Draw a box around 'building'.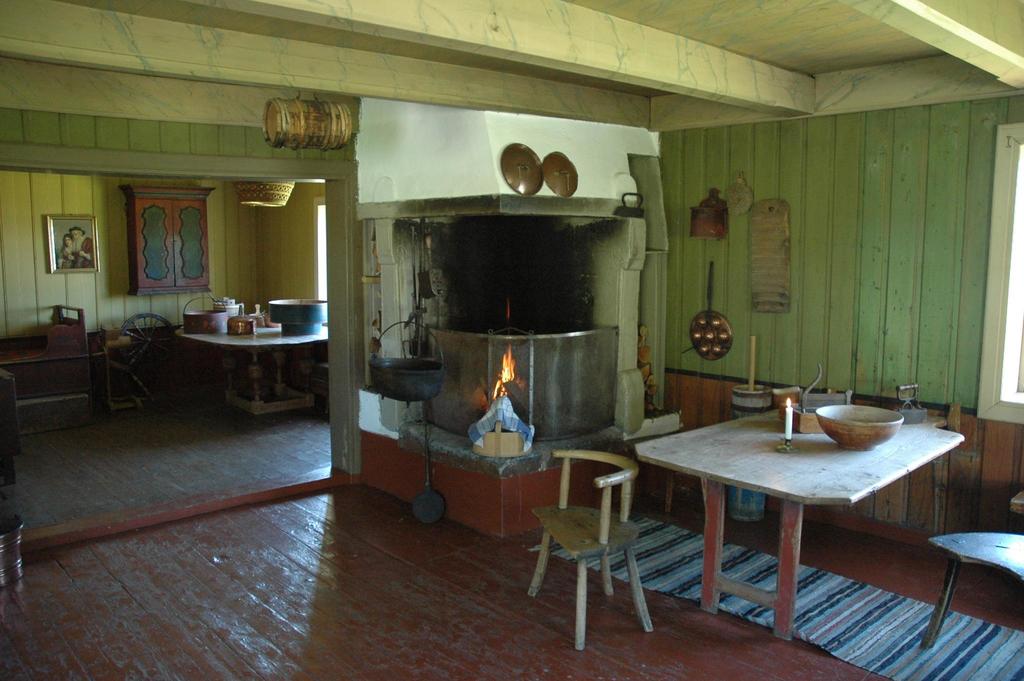
[0,0,1023,680].
